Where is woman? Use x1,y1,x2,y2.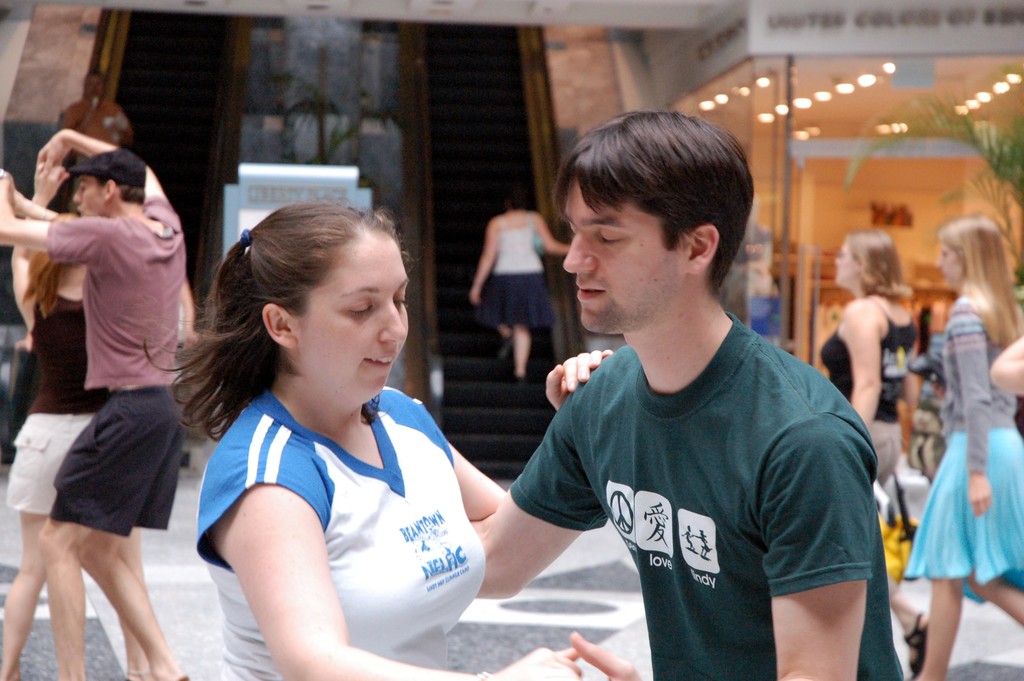
820,227,924,488.
